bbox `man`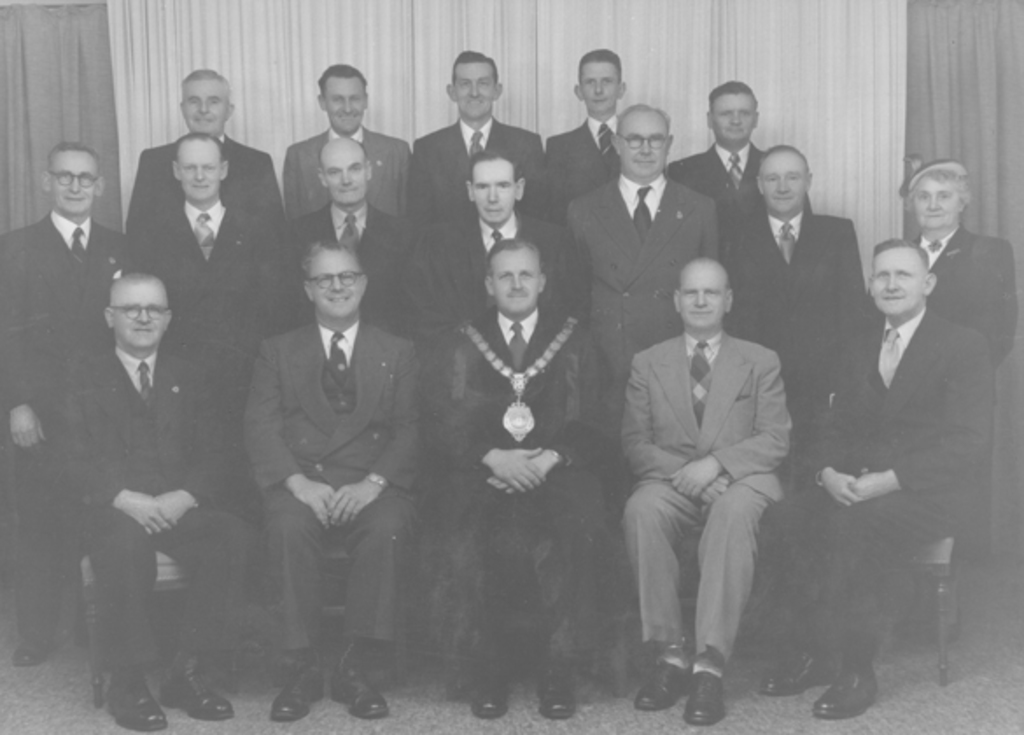
l=70, t=282, r=250, b=726
